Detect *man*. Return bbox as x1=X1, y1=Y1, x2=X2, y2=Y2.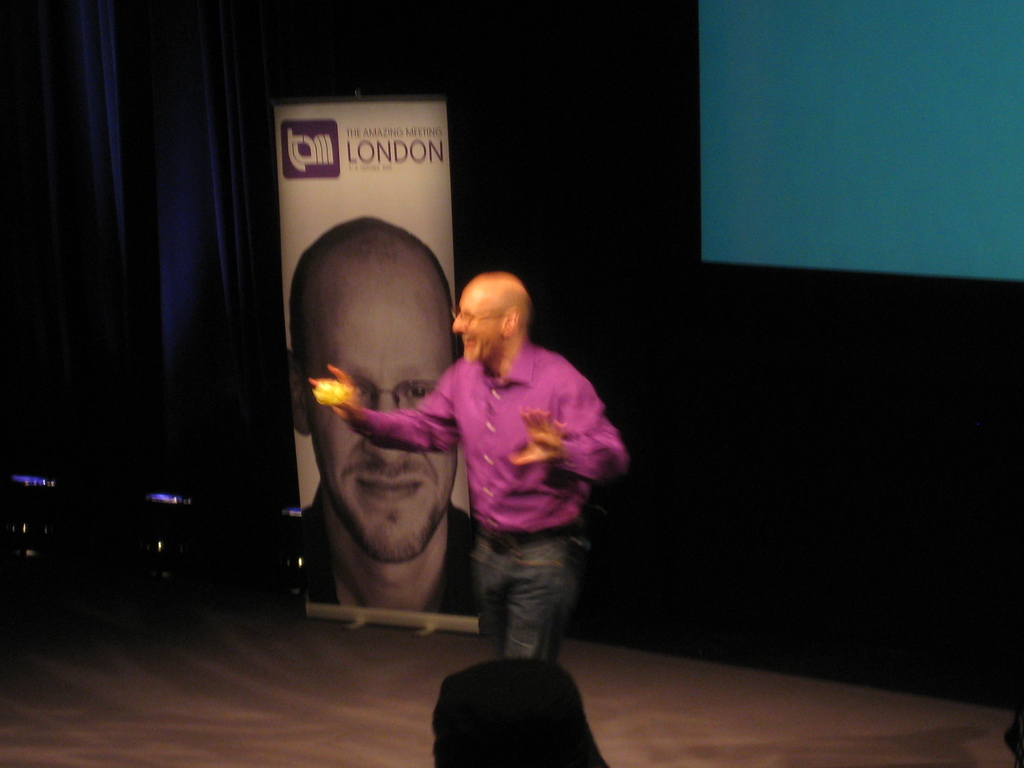
x1=307, y1=210, x2=479, y2=616.
